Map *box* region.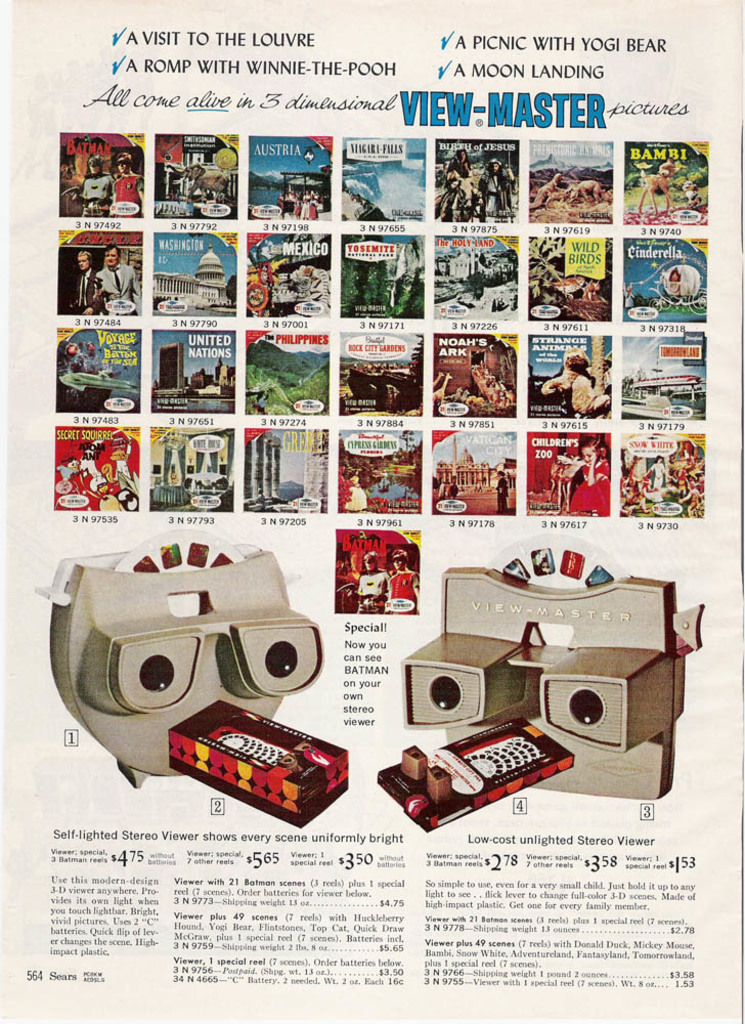
Mapped to [left=165, top=697, right=355, bottom=814].
